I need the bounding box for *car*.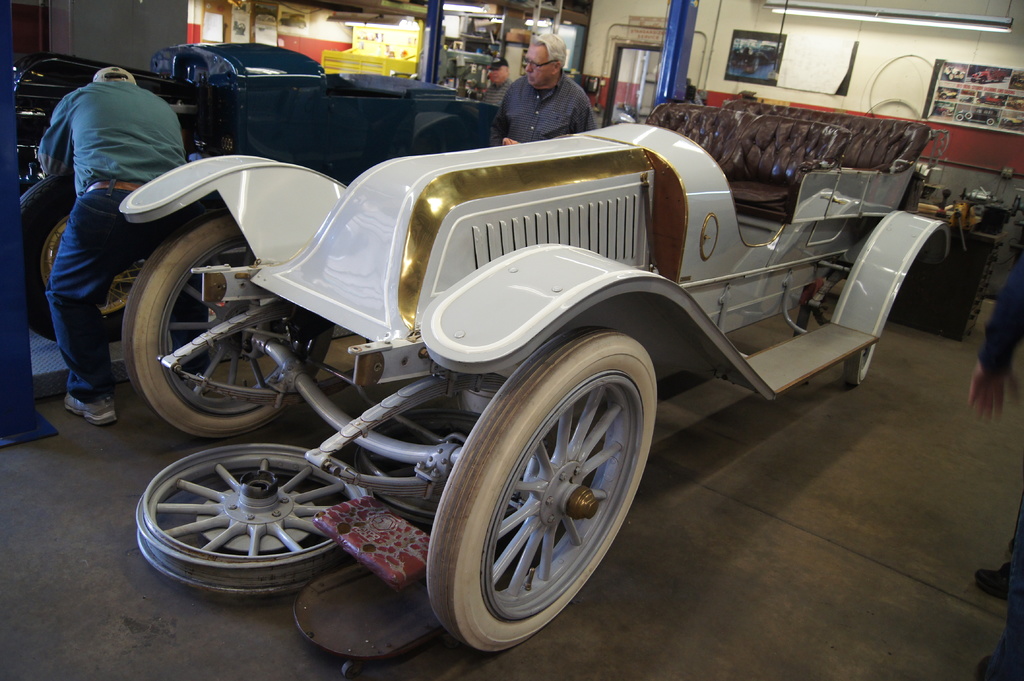
Here it is: BBox(115, 97, 952, 658).
